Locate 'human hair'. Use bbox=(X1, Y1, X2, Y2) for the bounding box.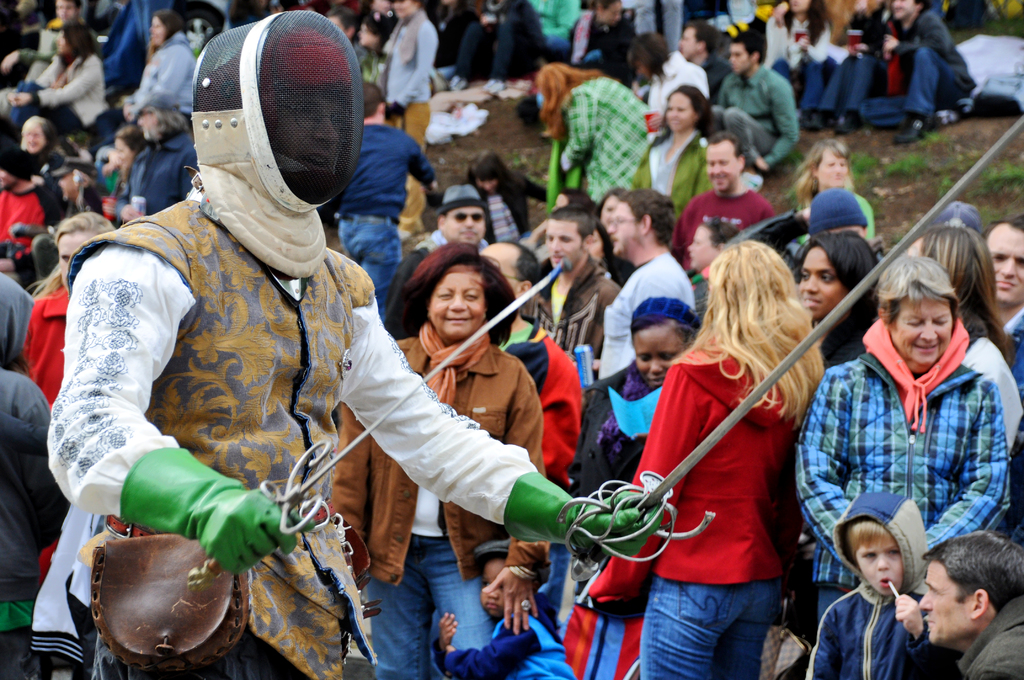
bbox=(465, 150, 529, 202).
